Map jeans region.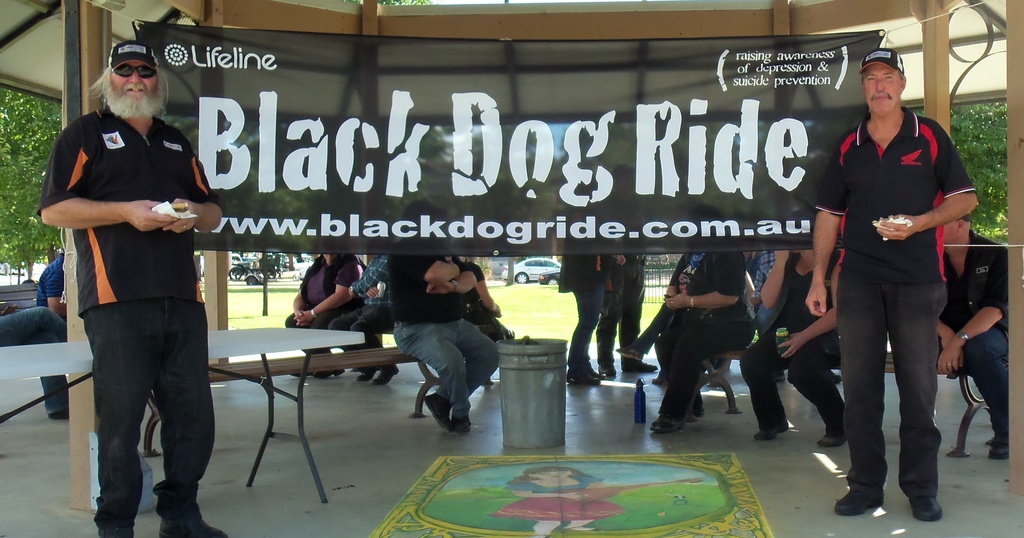
Mapped to [0, 306, 70, 416].
